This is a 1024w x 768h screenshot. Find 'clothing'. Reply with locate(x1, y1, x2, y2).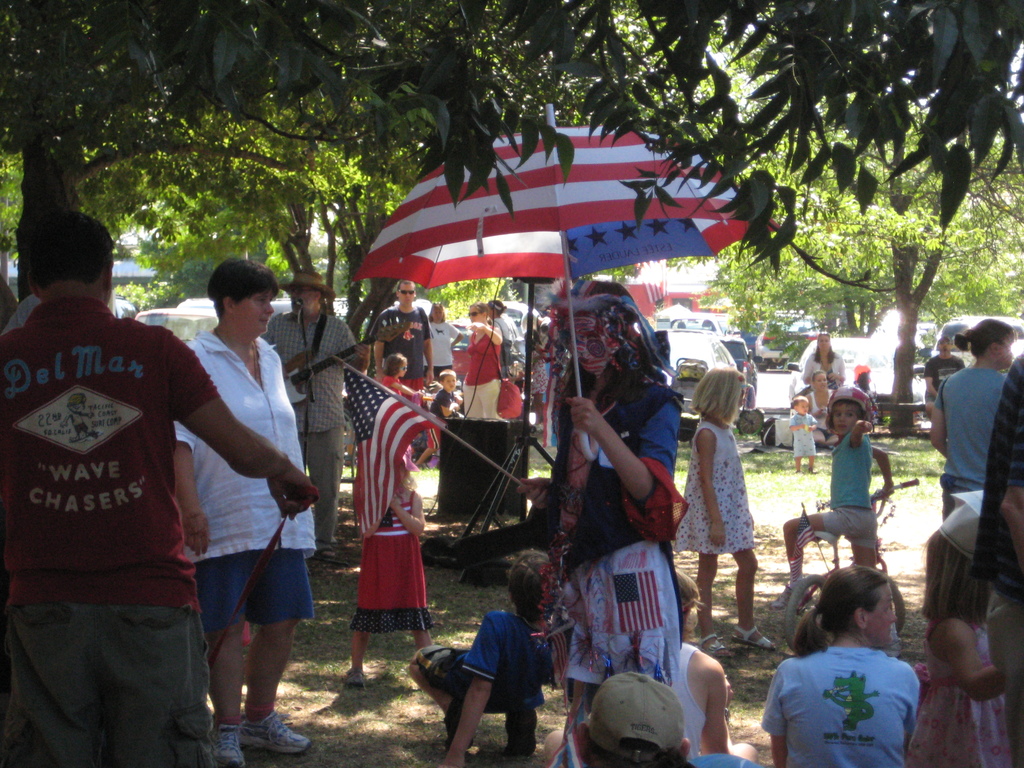
locate(422, 317, 460, 385).
